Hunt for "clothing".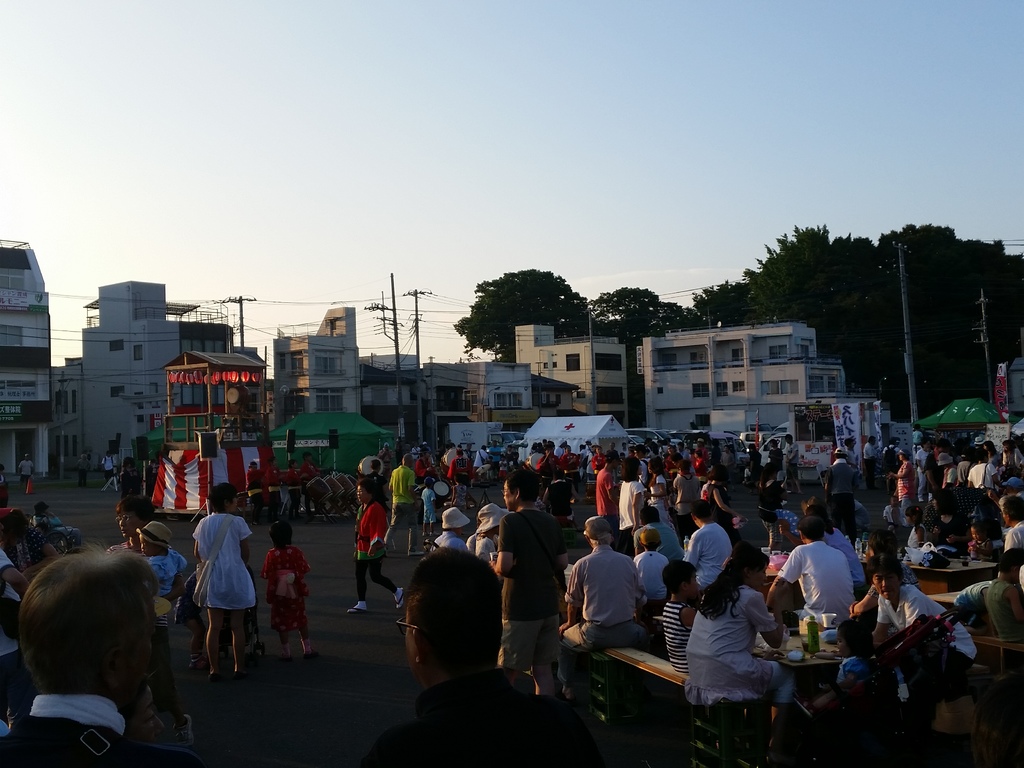
Hunted down at (x1=0, y1=677, x2=196, y2=765).
